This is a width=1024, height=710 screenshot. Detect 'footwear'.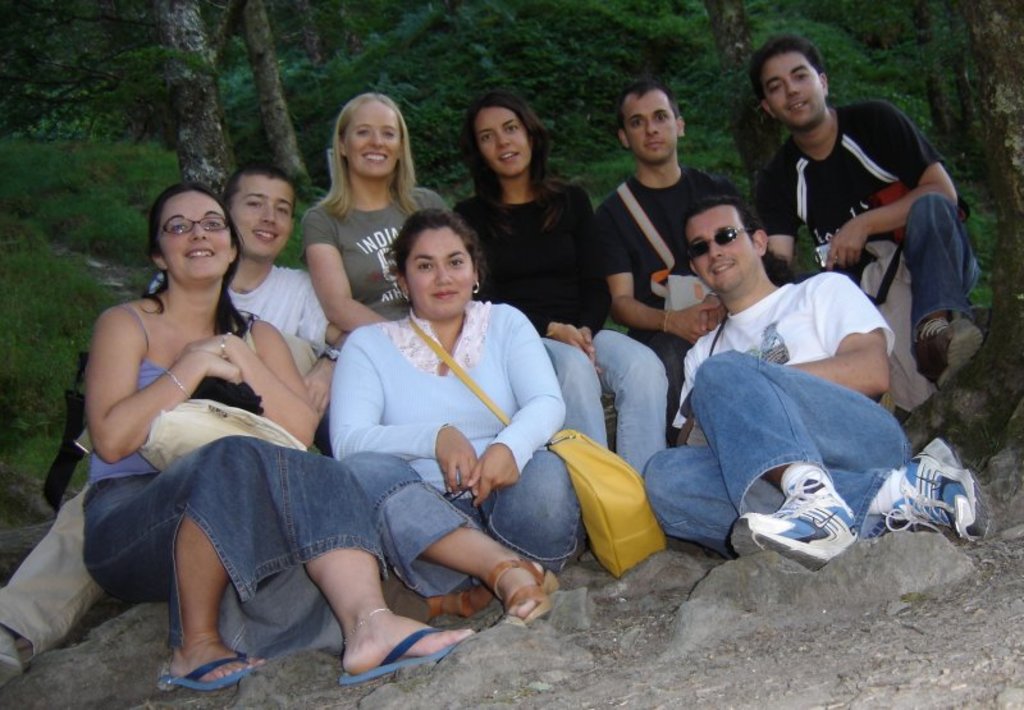
[881,438,995,533].
